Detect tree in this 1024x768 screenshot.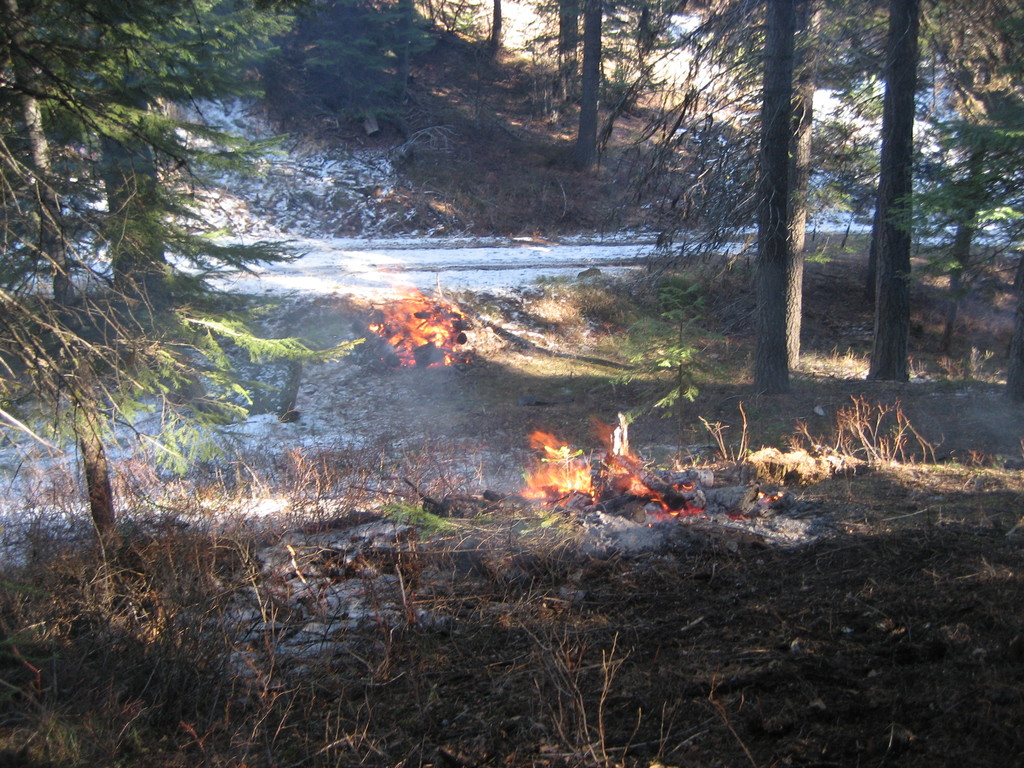
Detection: [x1=0, y1=0, x2=369, y2=573].
